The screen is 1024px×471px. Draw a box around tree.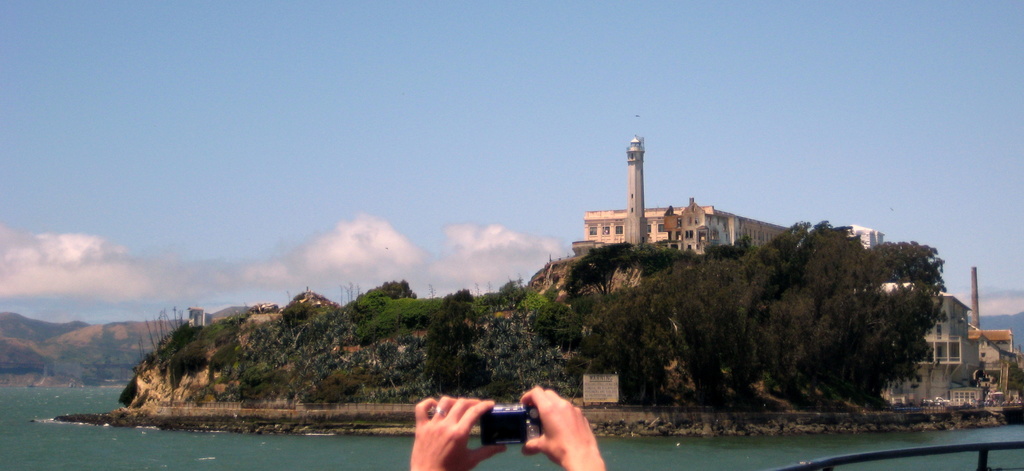
(left=577, top=220, right=943, bottom=414).
